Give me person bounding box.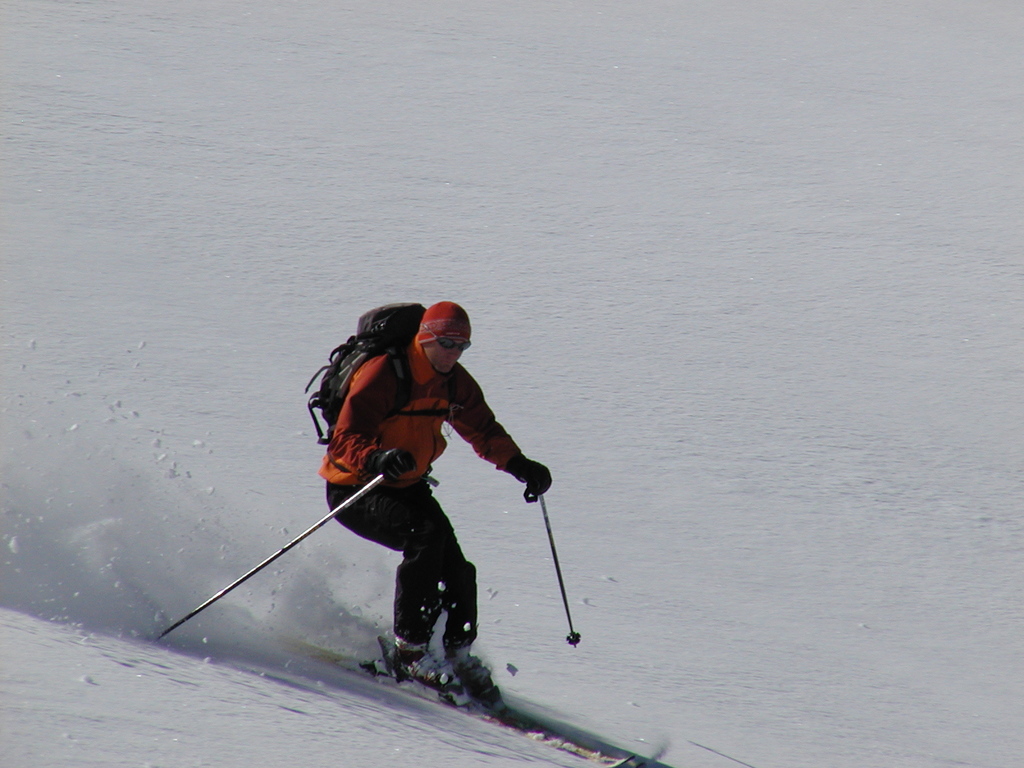
crop(317, 298, 551, 684).
